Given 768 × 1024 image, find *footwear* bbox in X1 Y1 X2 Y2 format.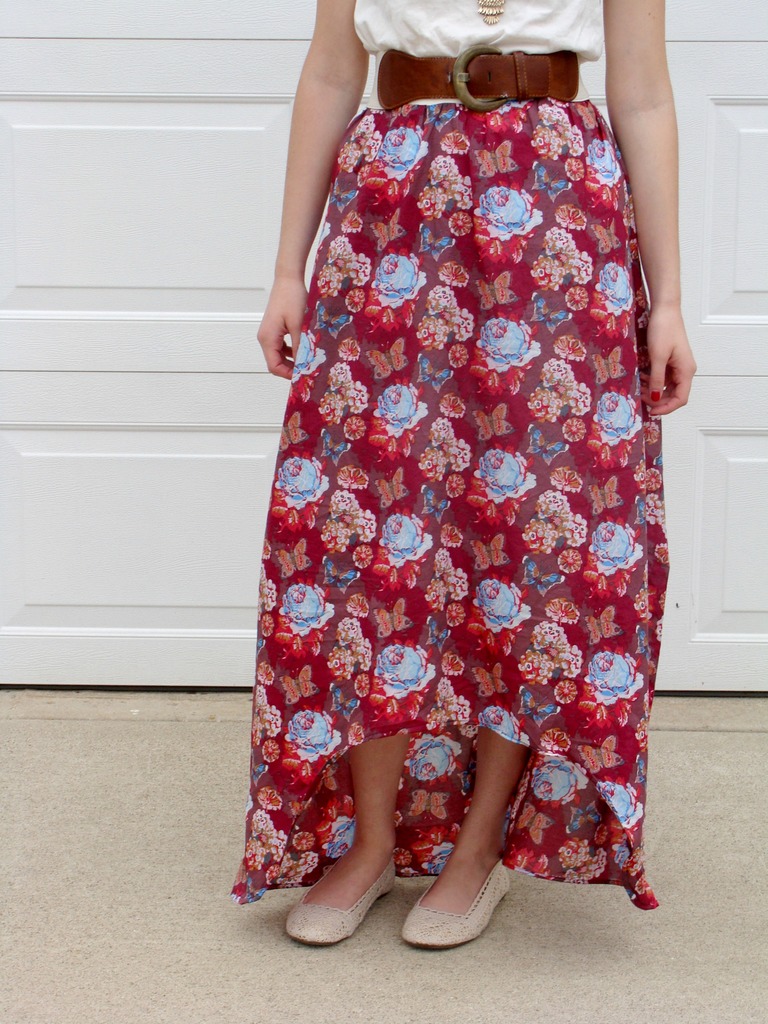
404 857 510 941.
